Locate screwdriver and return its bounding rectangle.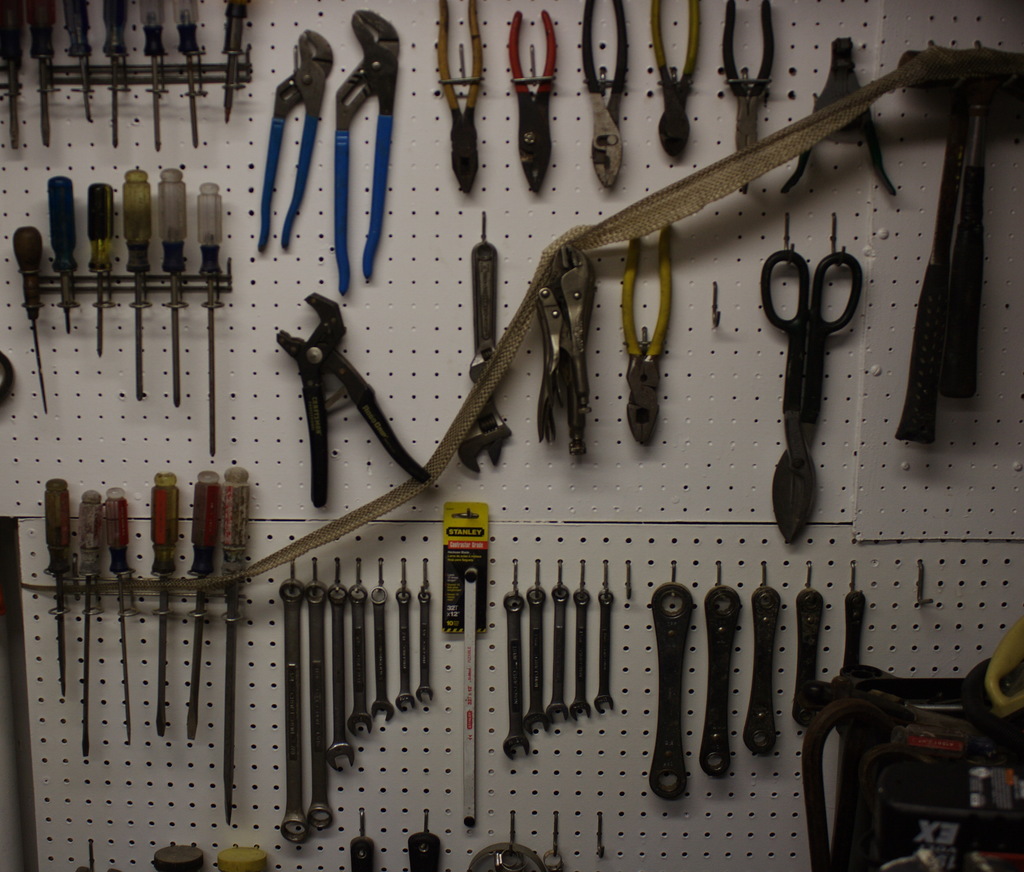
[left=42, top=478, right=72, bottom=691].
